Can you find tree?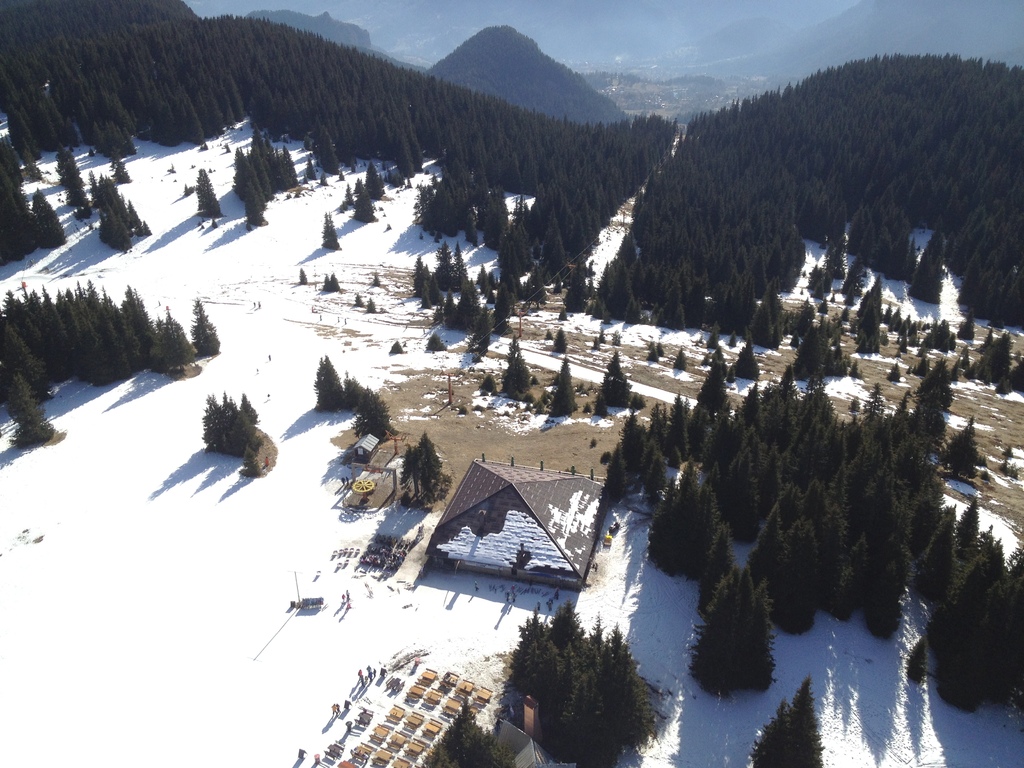
Yes, bounding box: 223,406,258,463.
